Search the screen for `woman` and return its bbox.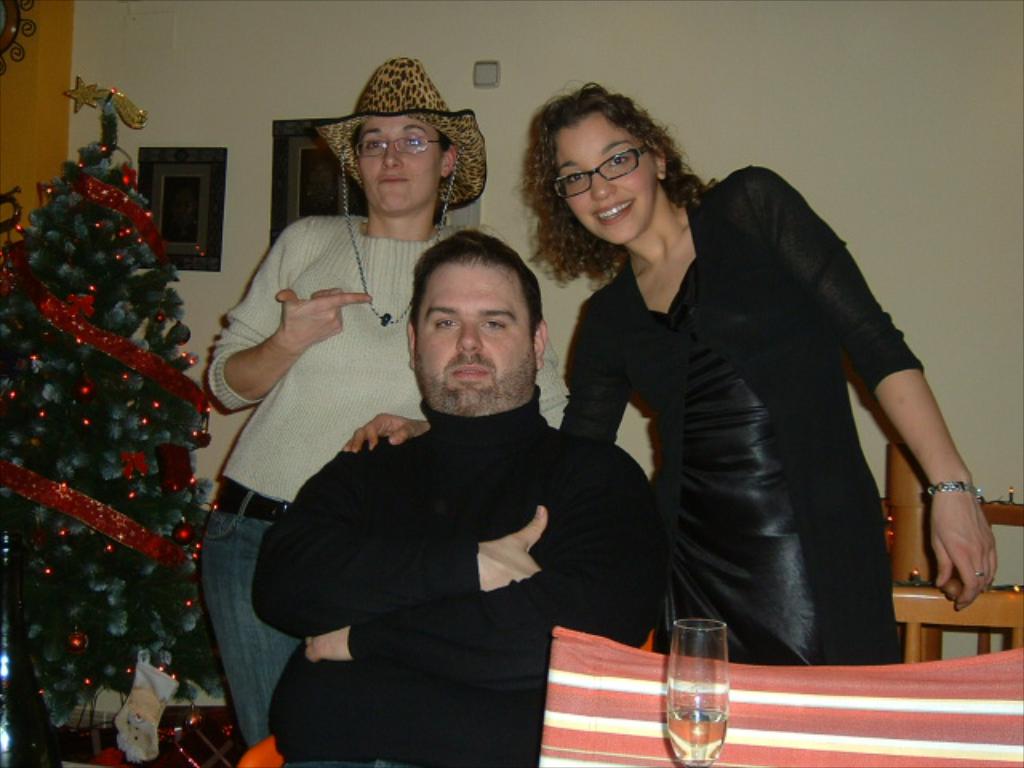
Found: box=[339, 75, 1008, 670].
